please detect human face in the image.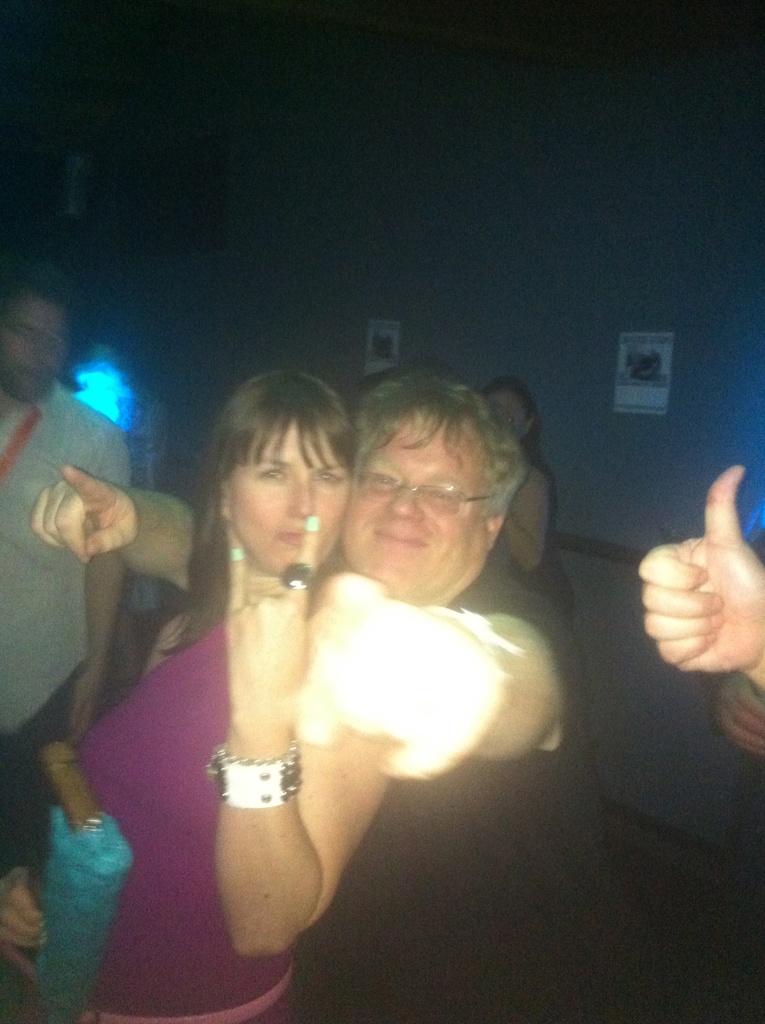
348 417 485 594.
